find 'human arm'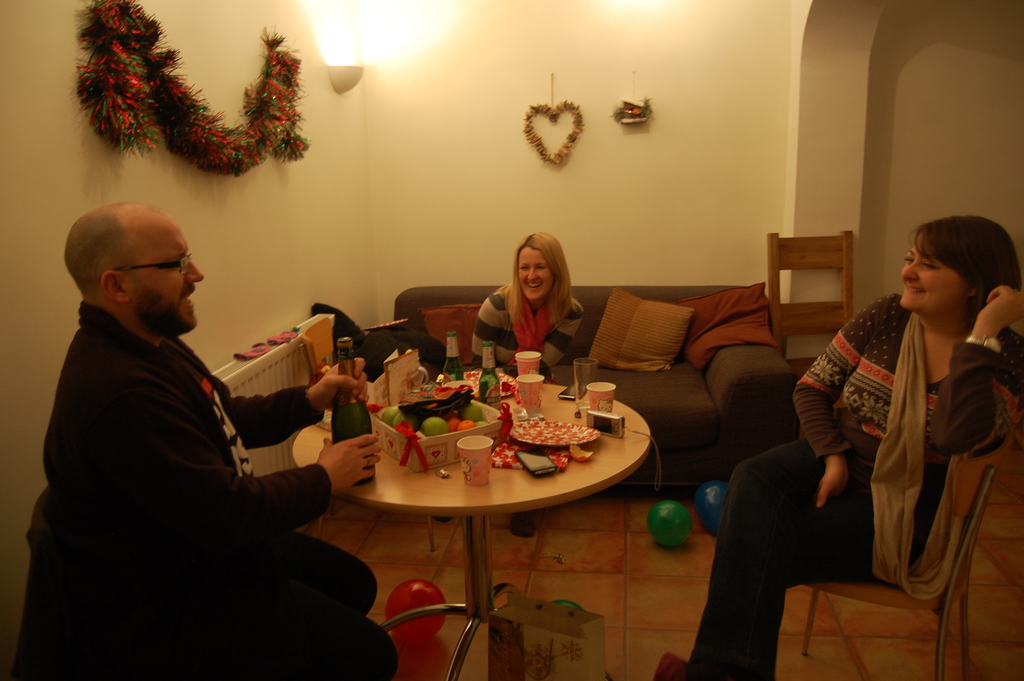
l=471, t=295, r=502, b=366
